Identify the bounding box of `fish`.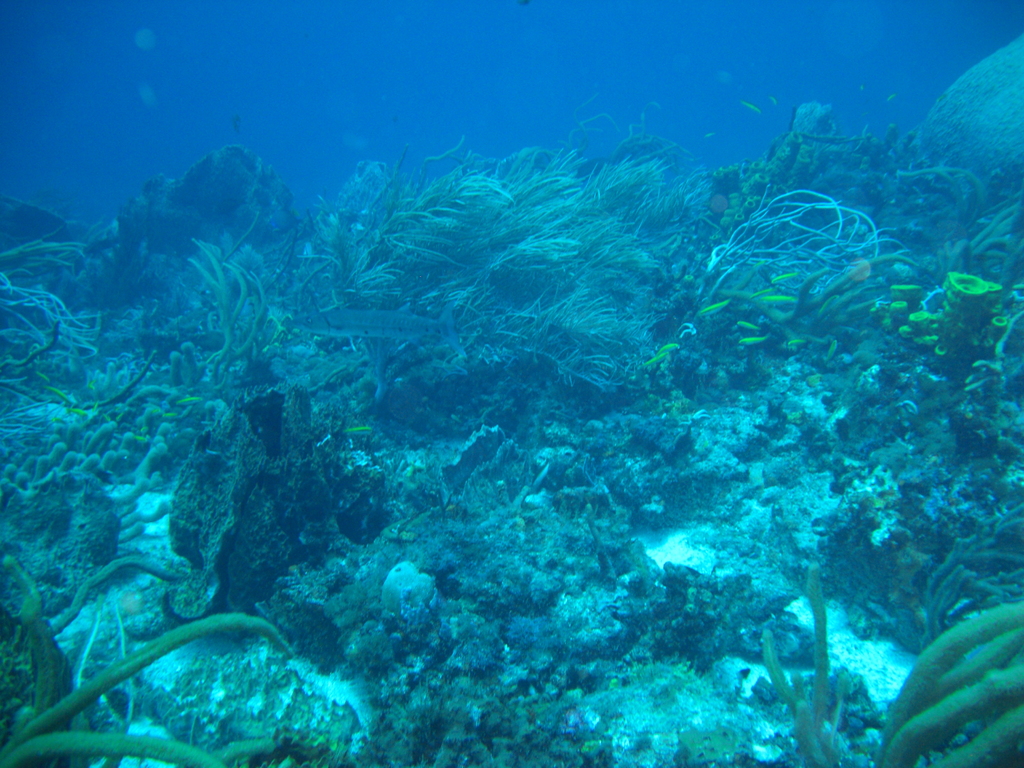
bbox=(698, 295, 733, 315).
